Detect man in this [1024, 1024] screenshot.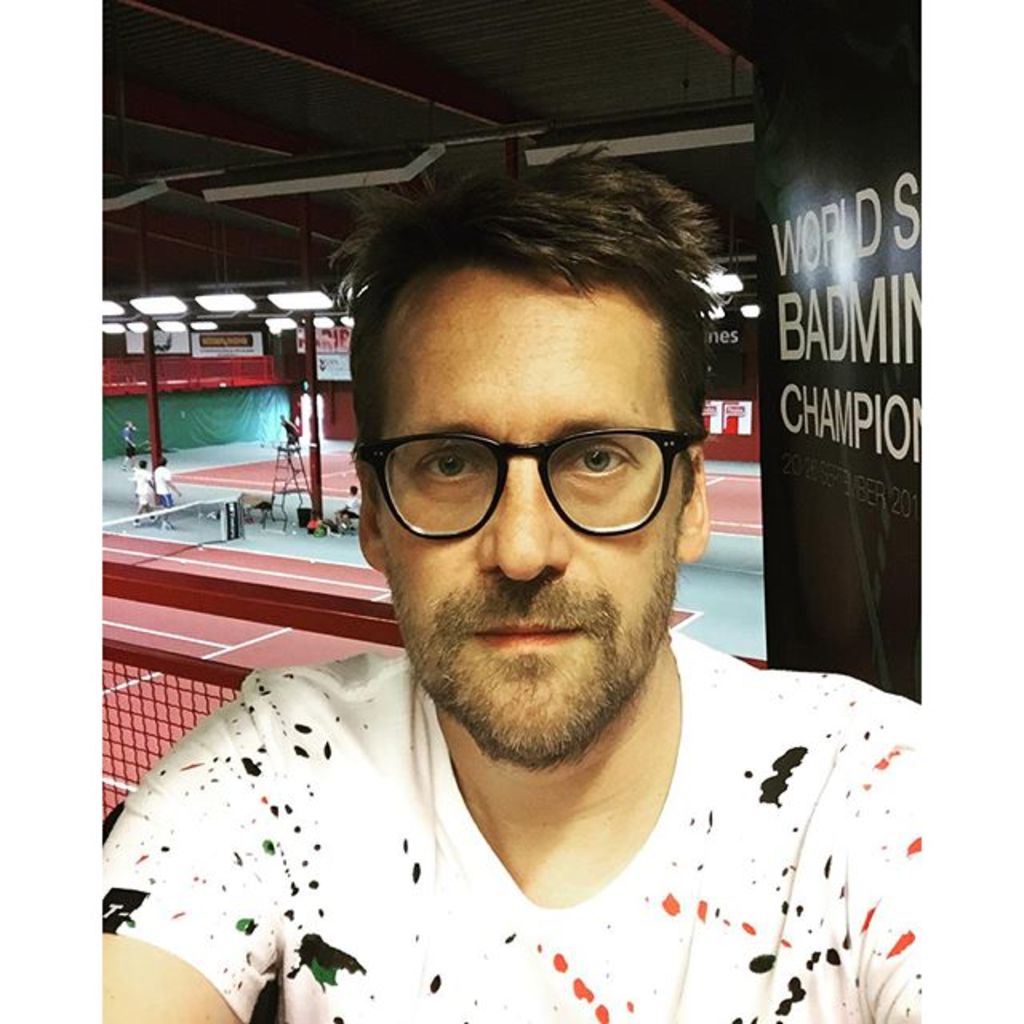
Detection: locate(133, 459, 152, 520).
